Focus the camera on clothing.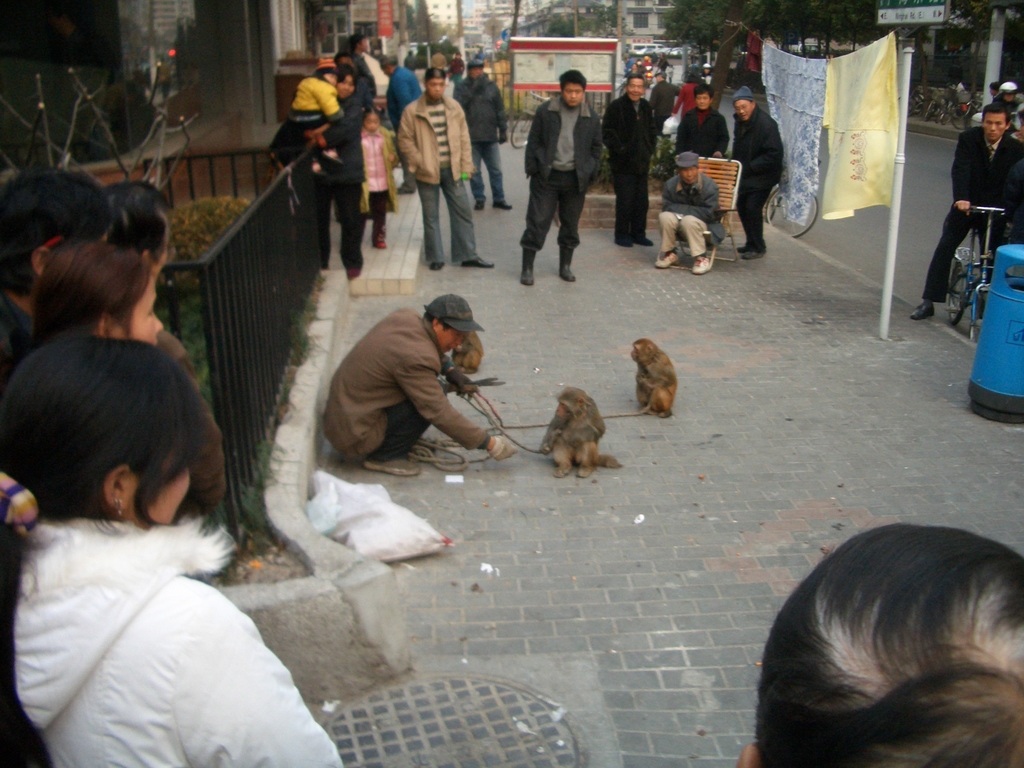
Focus region: <box>387,54,484,255</box>.
